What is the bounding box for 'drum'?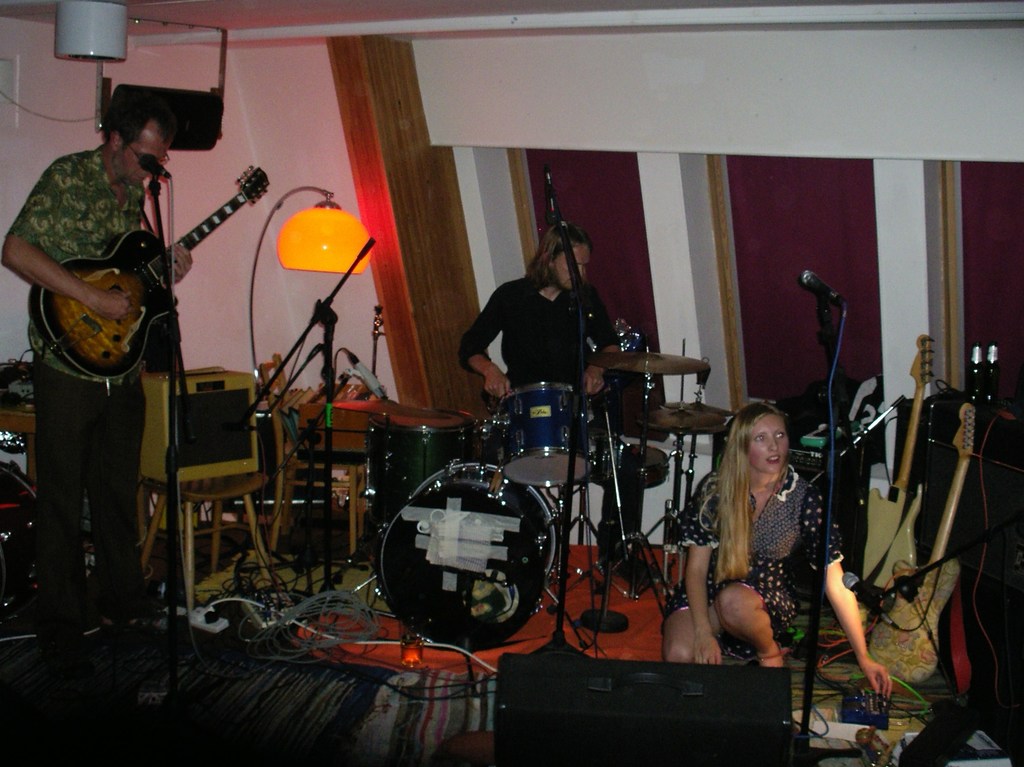
select_region(497, 380, 594, 488).
